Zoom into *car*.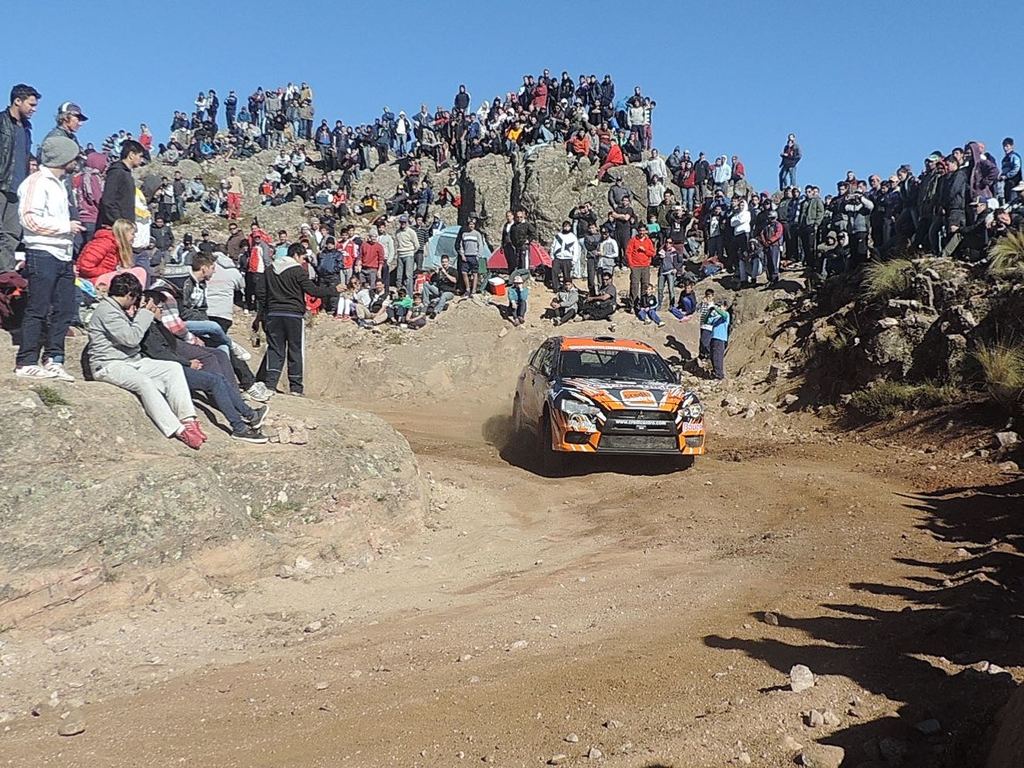
Zoom target: pyautogui.locateOnScreen(516, 335, 704, 471).
